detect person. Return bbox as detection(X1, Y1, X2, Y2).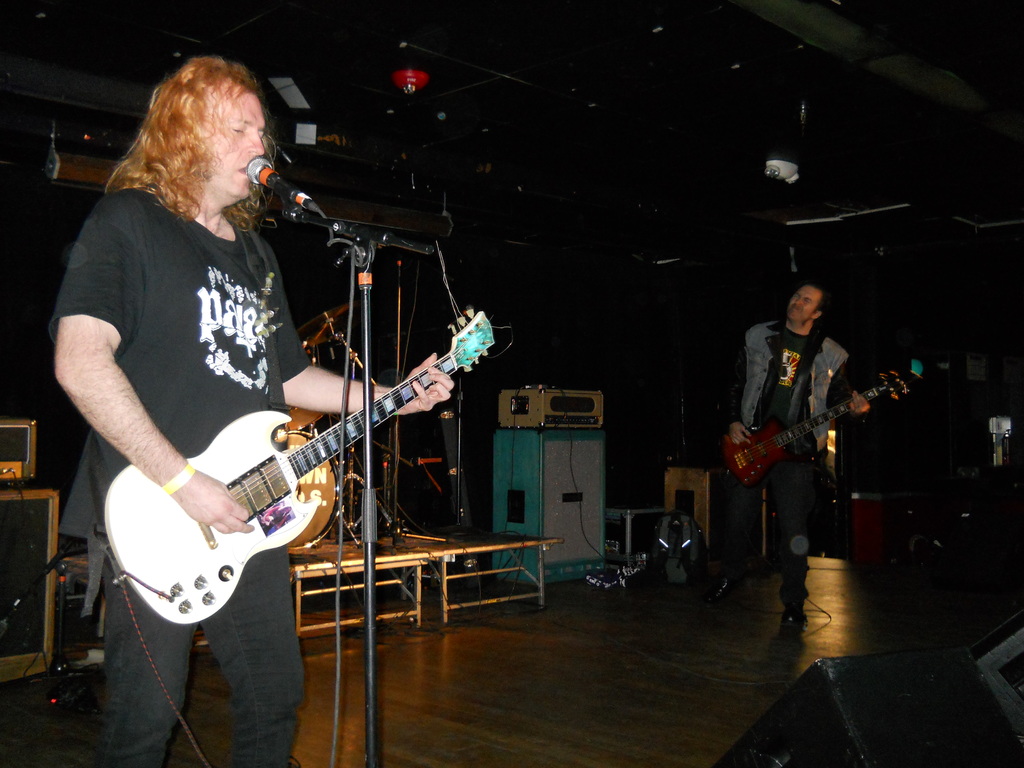
detection(47, 49, 456, 767).
